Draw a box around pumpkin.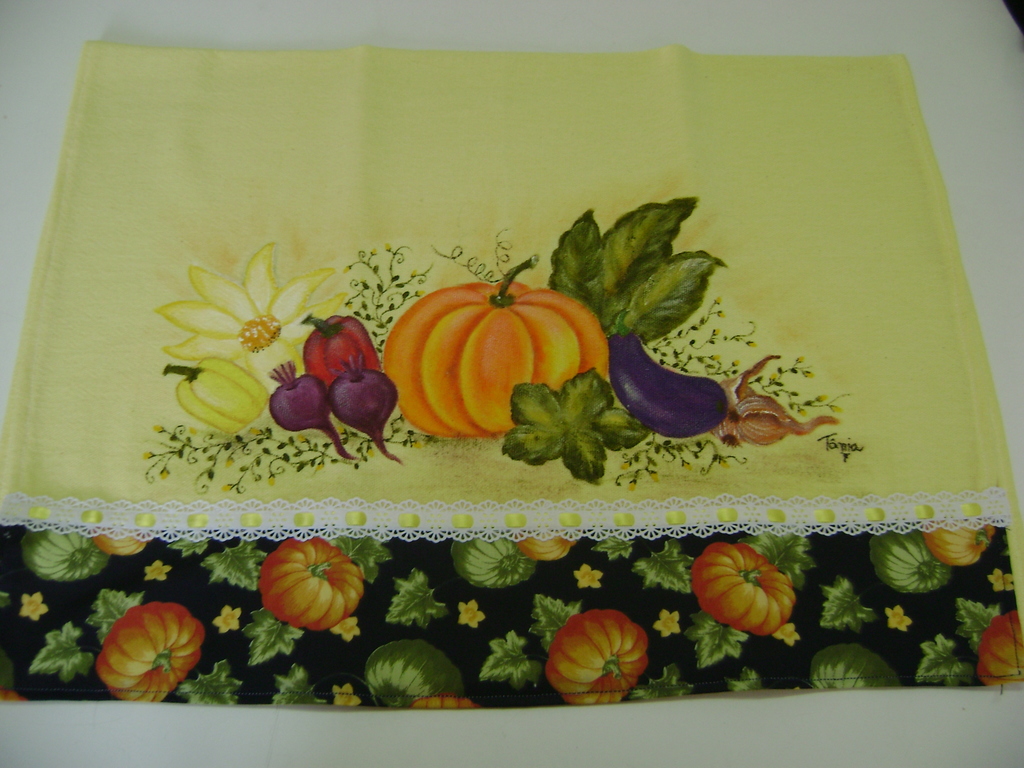
386:255:606:432.
